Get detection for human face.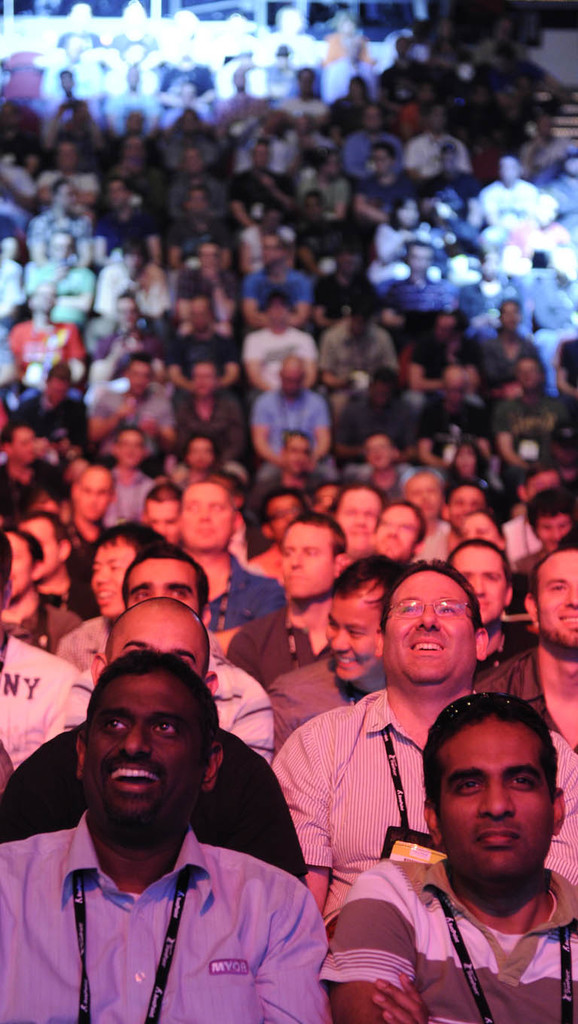
Detection: pyautogui.locateOnScreen(8, 532, 32, 595).
